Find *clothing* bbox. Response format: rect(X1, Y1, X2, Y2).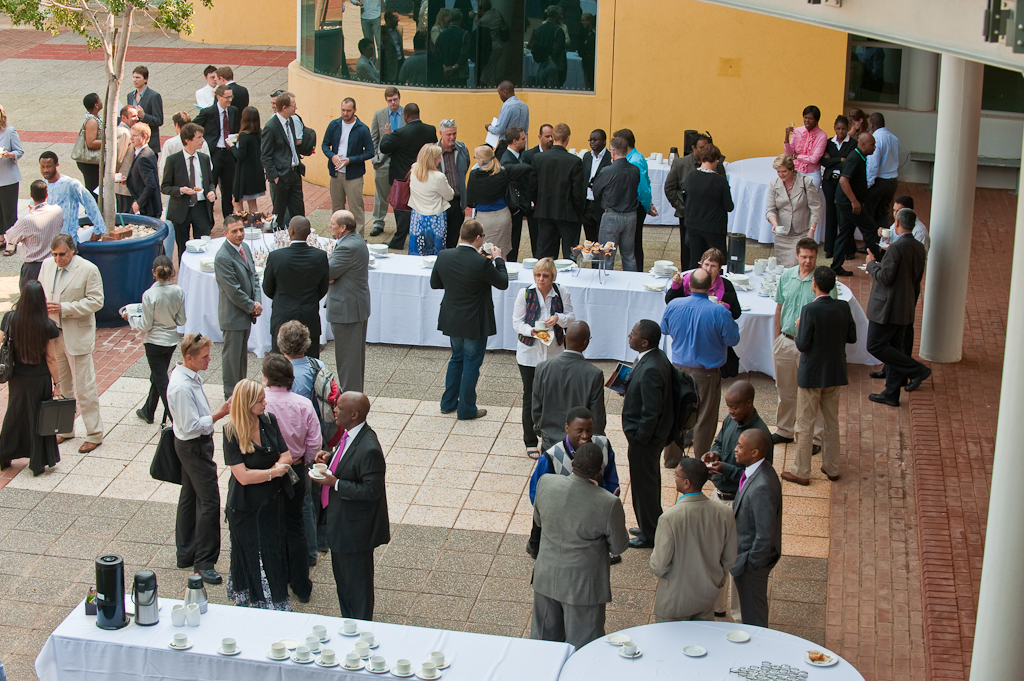
rect(259, 386, 320, 499).
